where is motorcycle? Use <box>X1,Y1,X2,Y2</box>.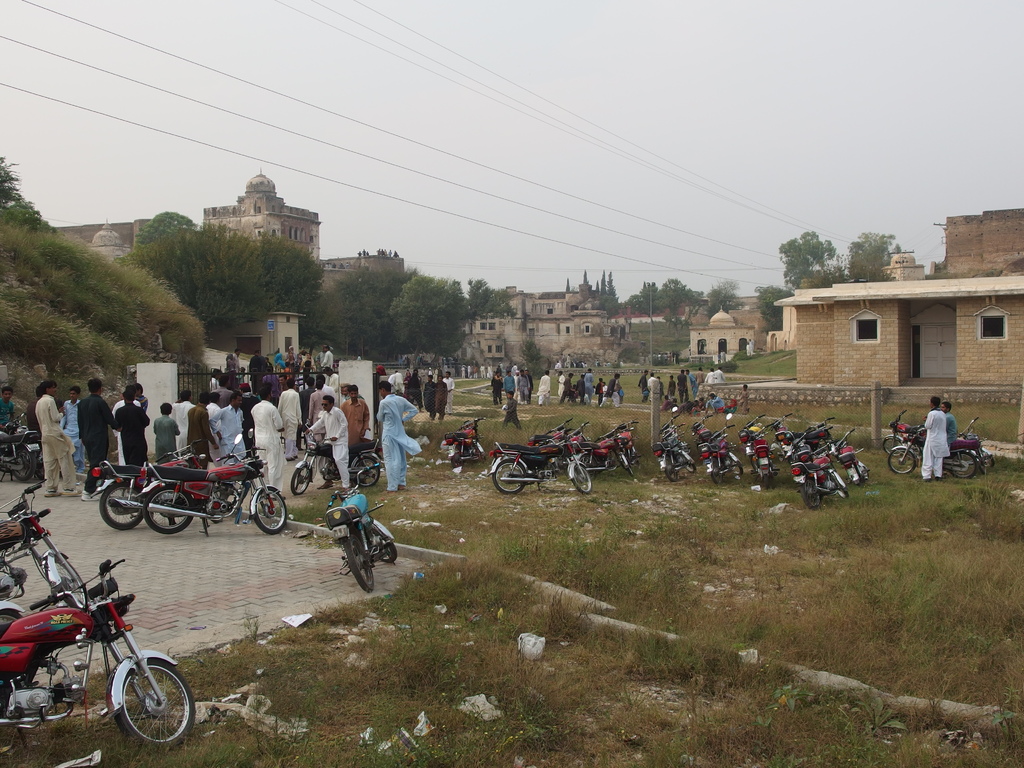
<box>0,477,85,627</box>.
